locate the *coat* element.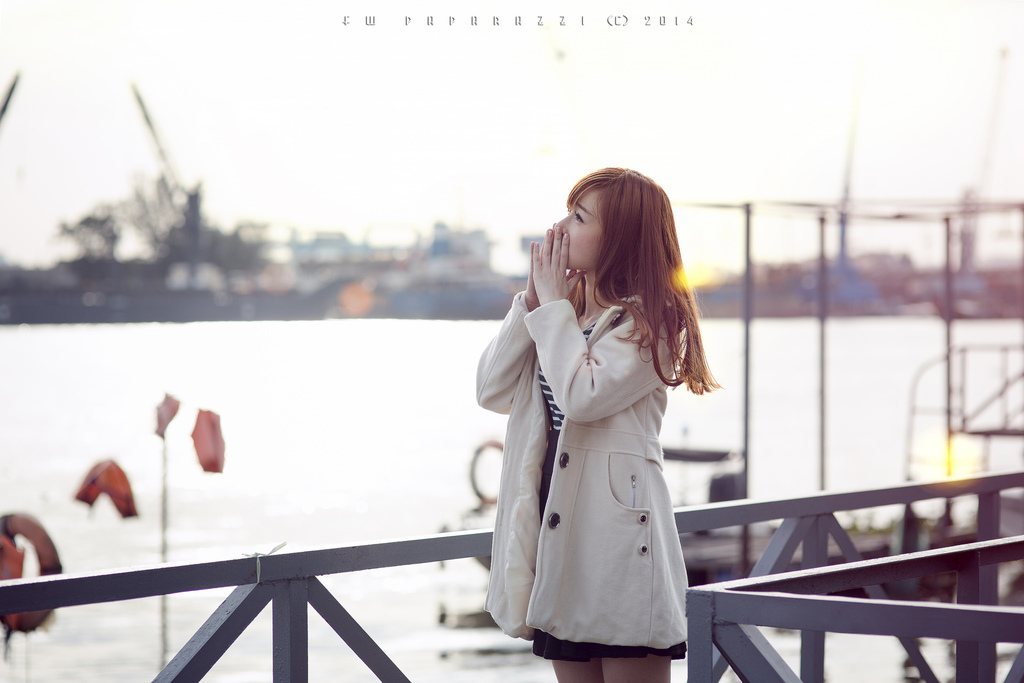
Element bbox: x1=490, y1=277, x2=712, y2=641.
